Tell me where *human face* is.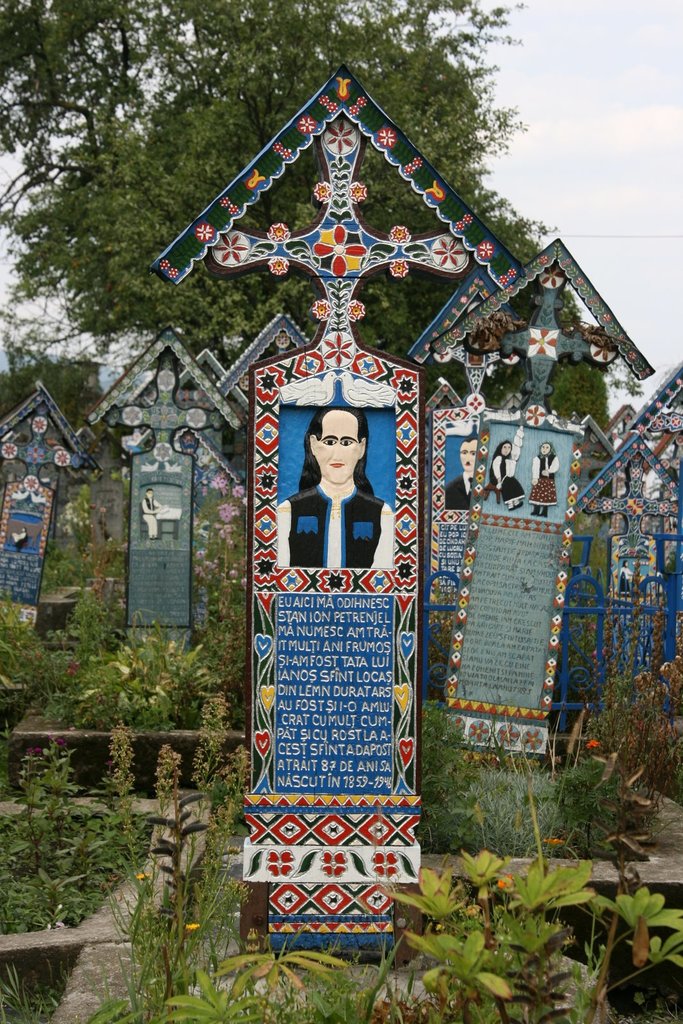
*human face* is at x1=320 y1=410 x2=358 y2=489.
